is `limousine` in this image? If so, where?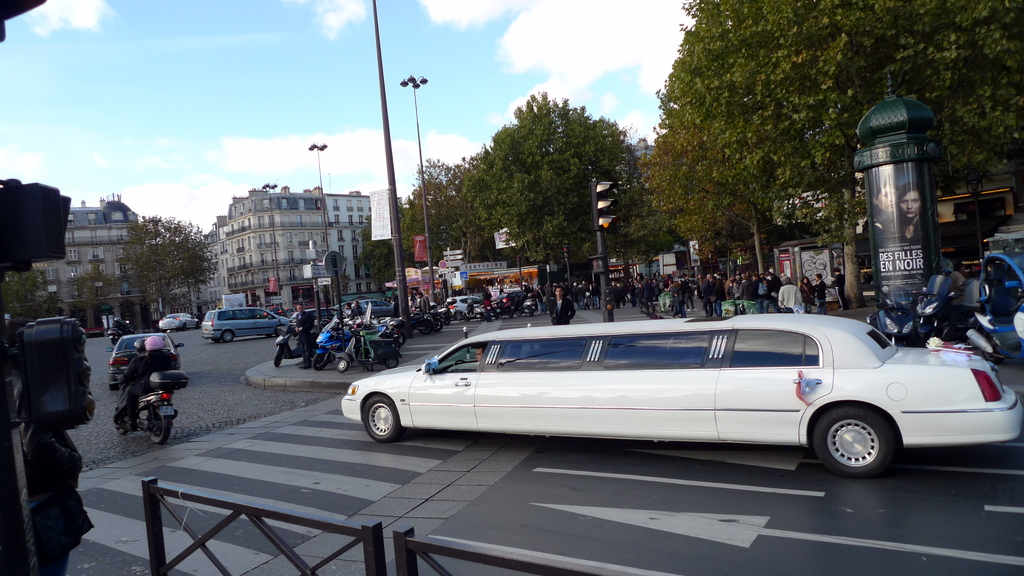
Yes, at [340,300,1023,478].
